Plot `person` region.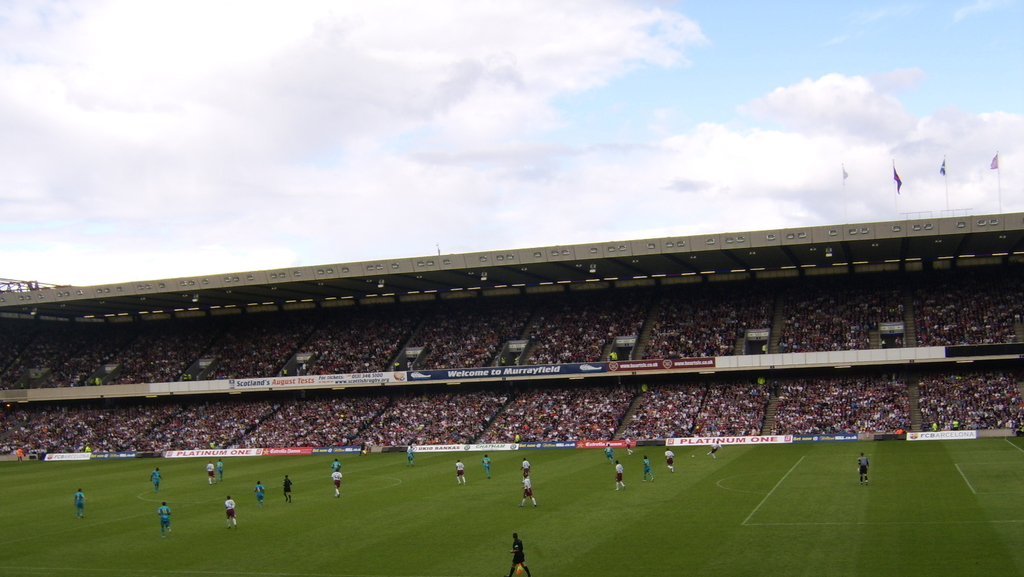
Plotted at <bbox>454, 459, 467, 483</bbox>.
